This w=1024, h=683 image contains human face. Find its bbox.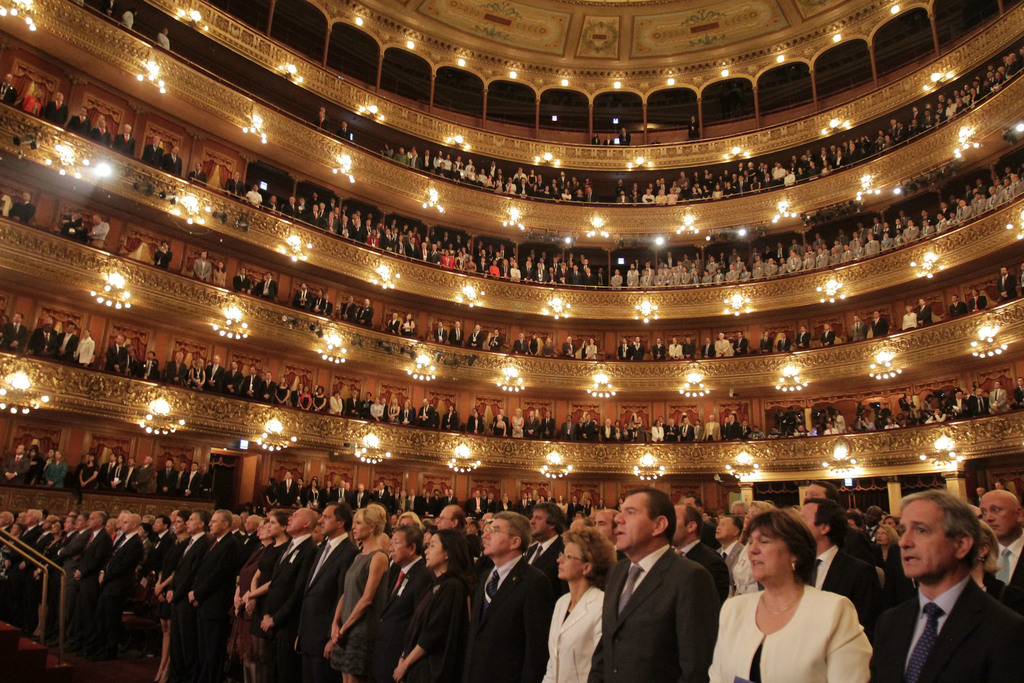
801/482/824/498.
